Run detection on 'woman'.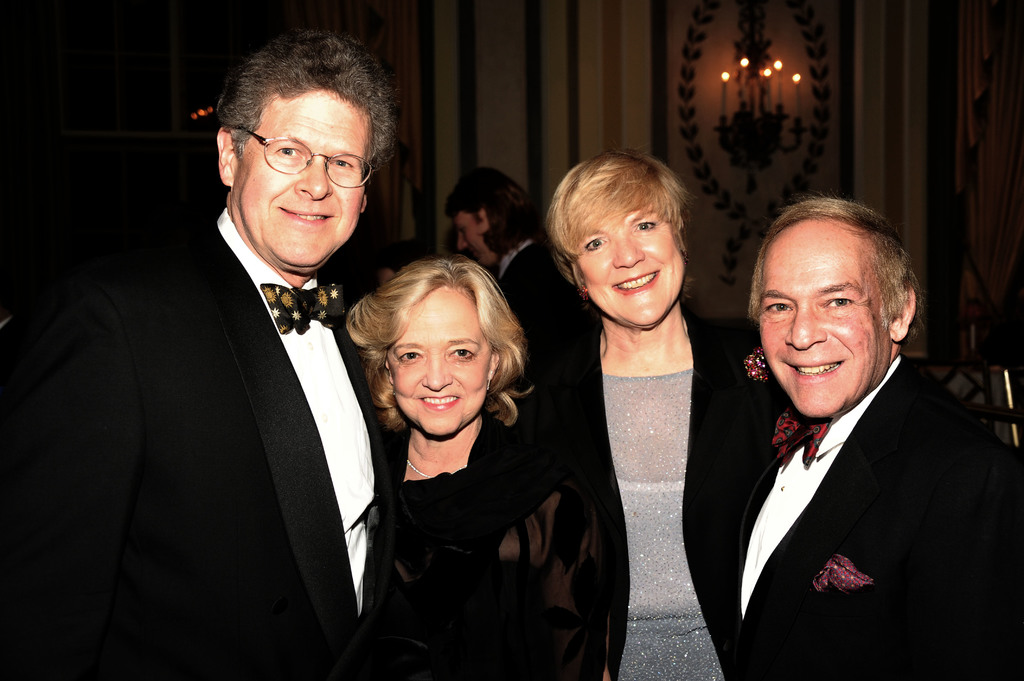
Result: pyautogui.locateOnScreen(525, 145, 799, 680).
